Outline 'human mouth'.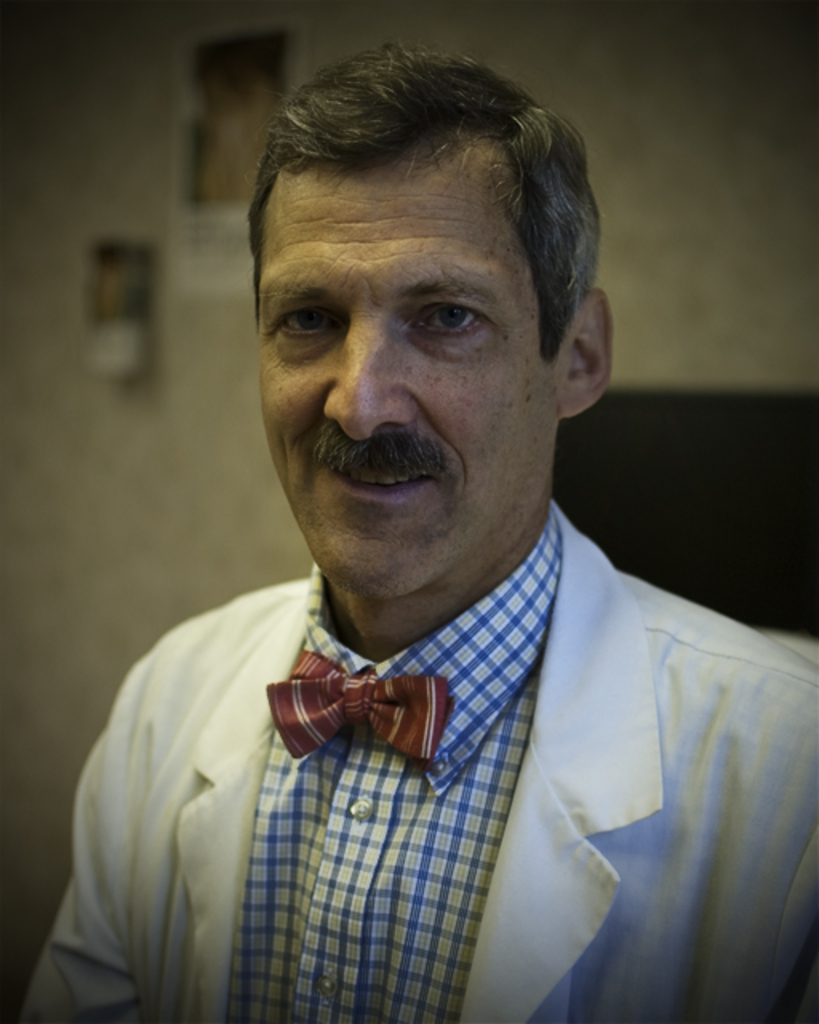
Outline: crop(325, 459, 440, 499).
